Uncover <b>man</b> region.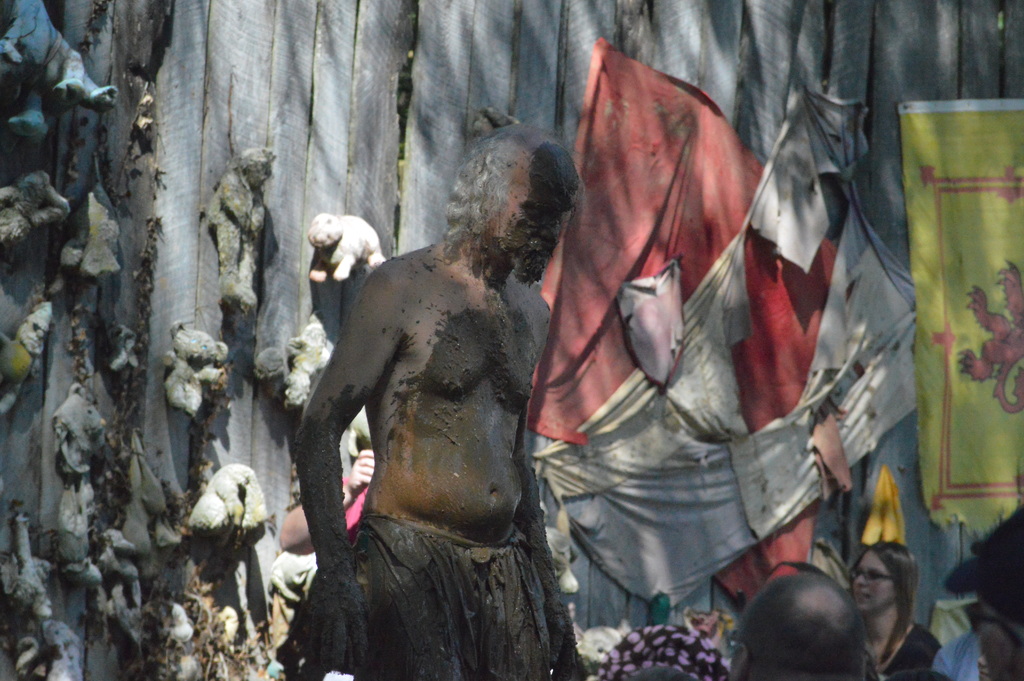
Uncovered: (294, 123, 577, 680).
